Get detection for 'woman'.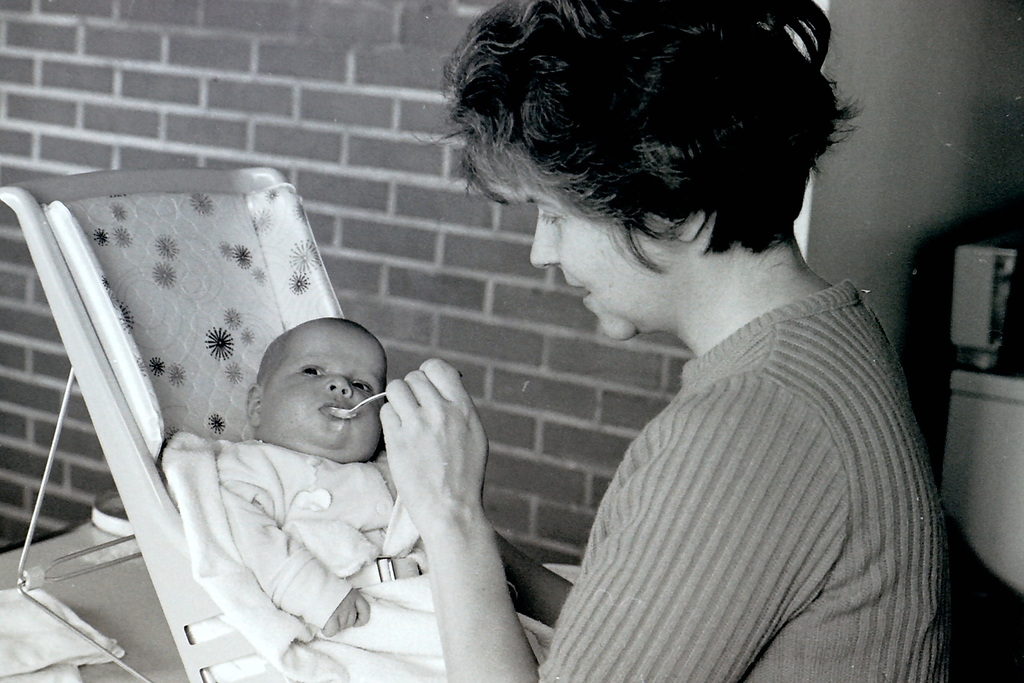
Detection: box=[269, 56, 940, 654].
